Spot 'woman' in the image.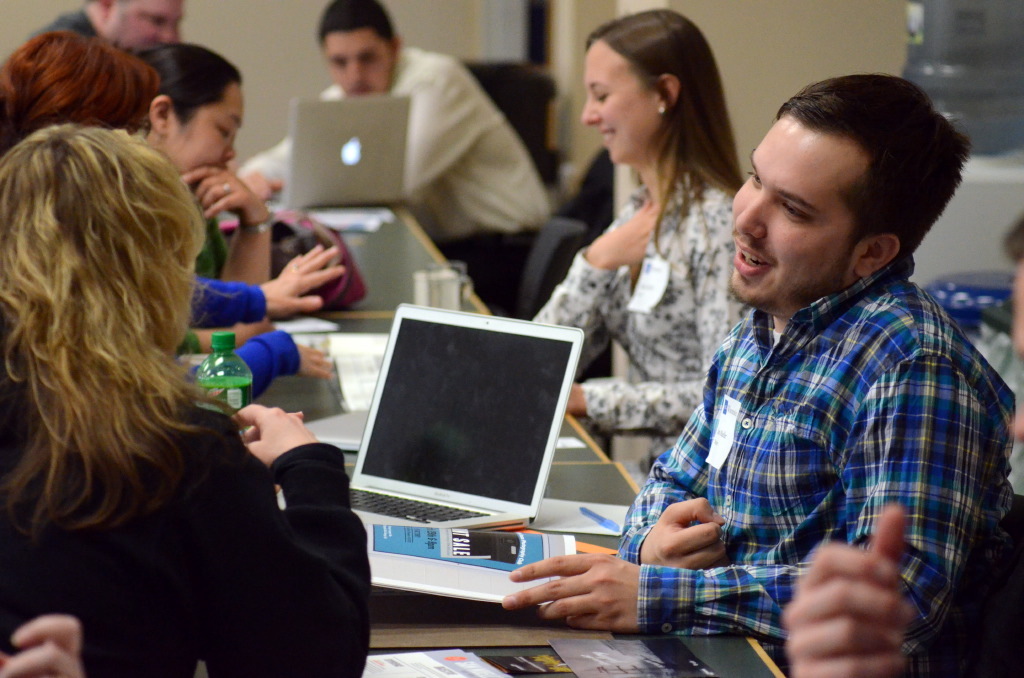
'woman' found at 137/41/274/352.
